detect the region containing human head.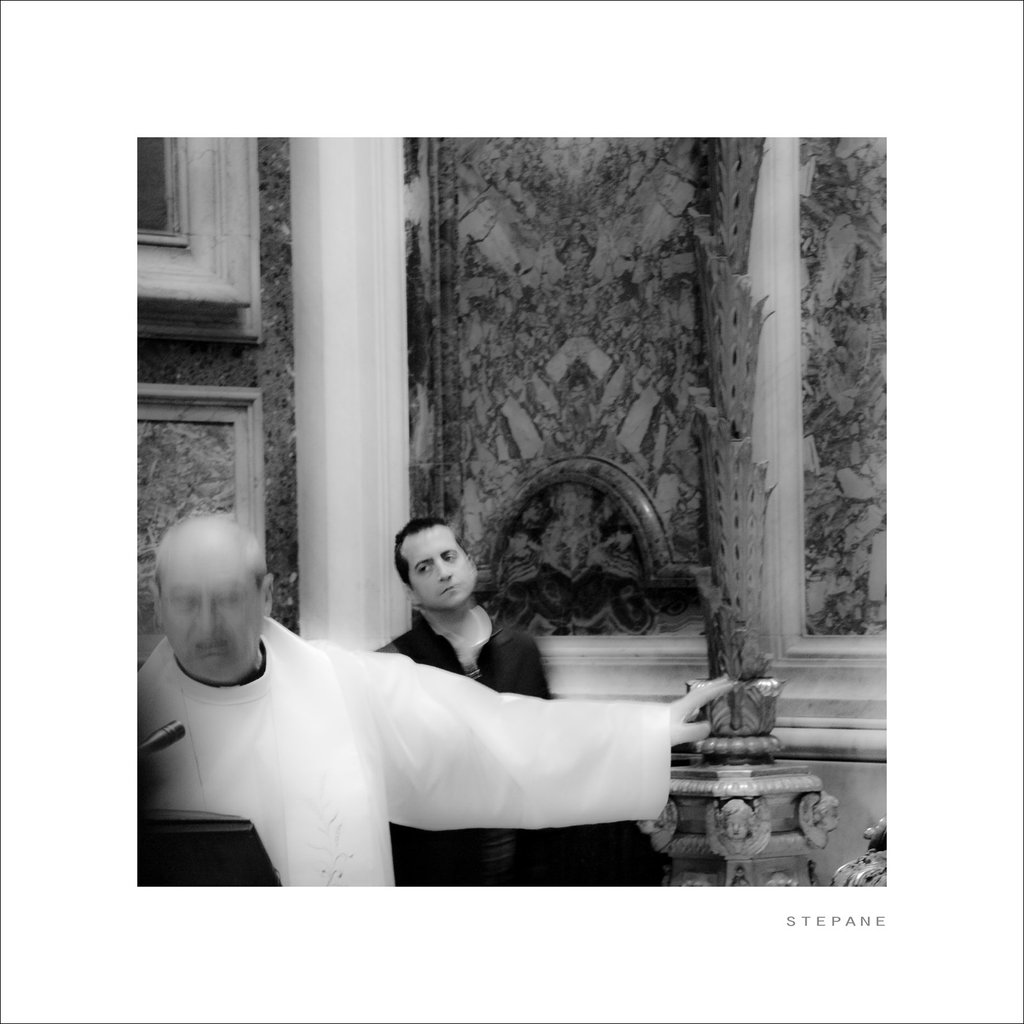
box(714, 799, 756, 841).
